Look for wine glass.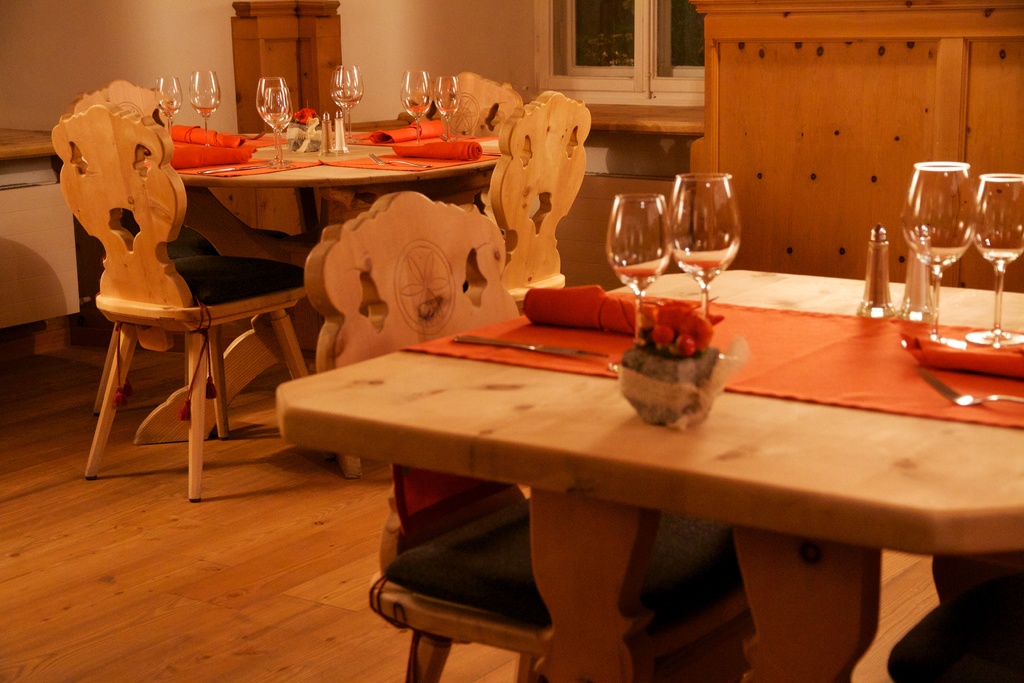
Found: {"left": 156, "top": 77, "right": 184, "bottom": 140}.
